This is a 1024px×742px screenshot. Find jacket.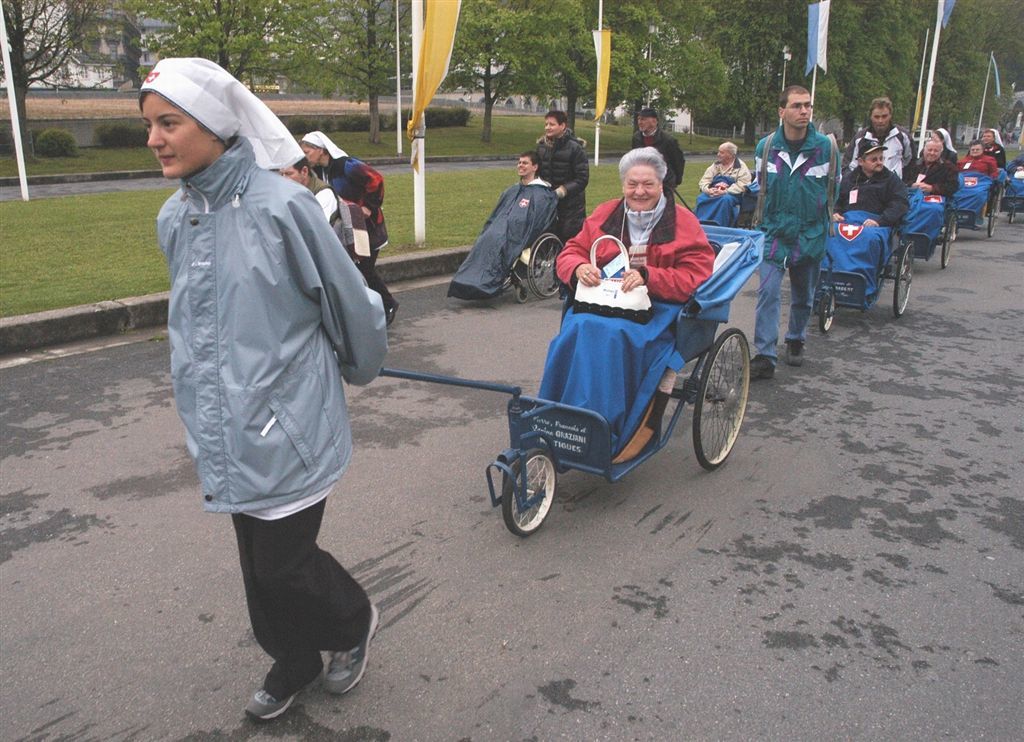
Bounding box: [831, 166, 909, 230].
